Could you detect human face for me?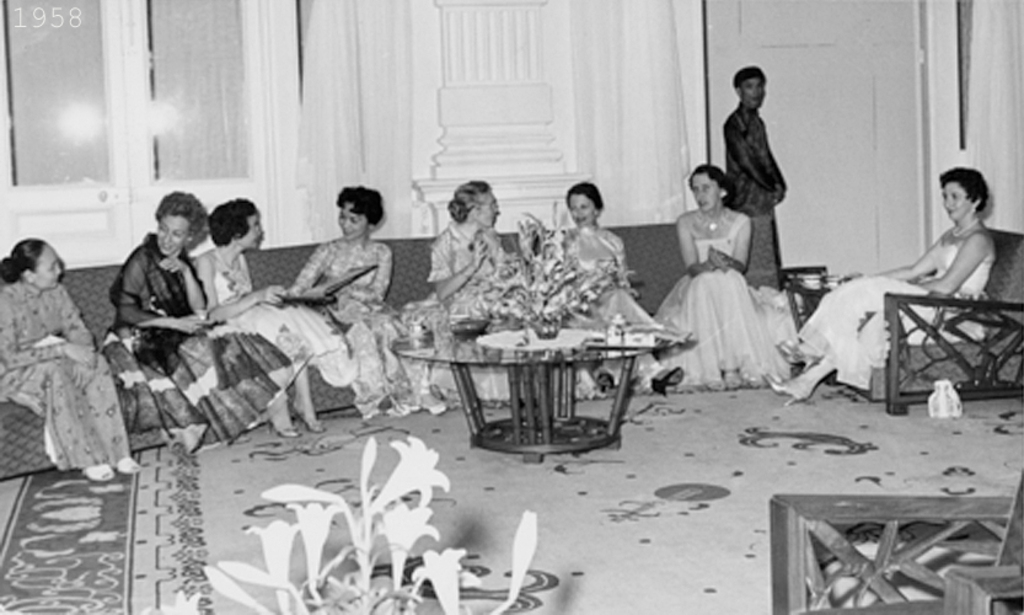
Detection result: (476, 191, 498, 223).
